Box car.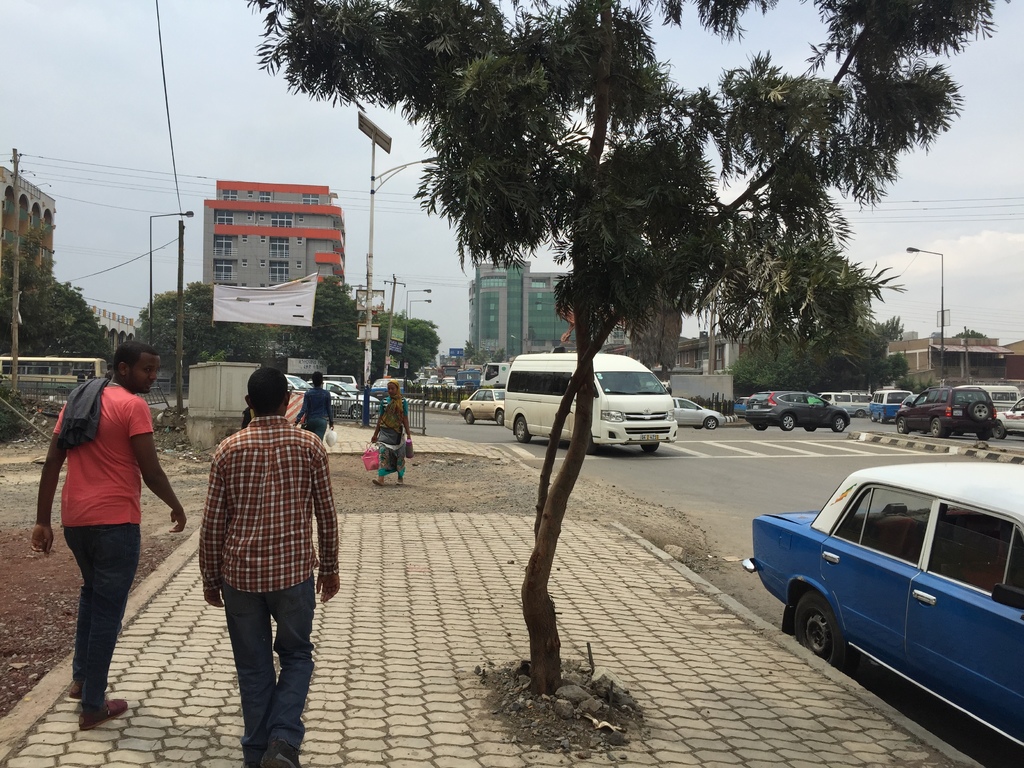
BBox(893, 387, 993, 438).
